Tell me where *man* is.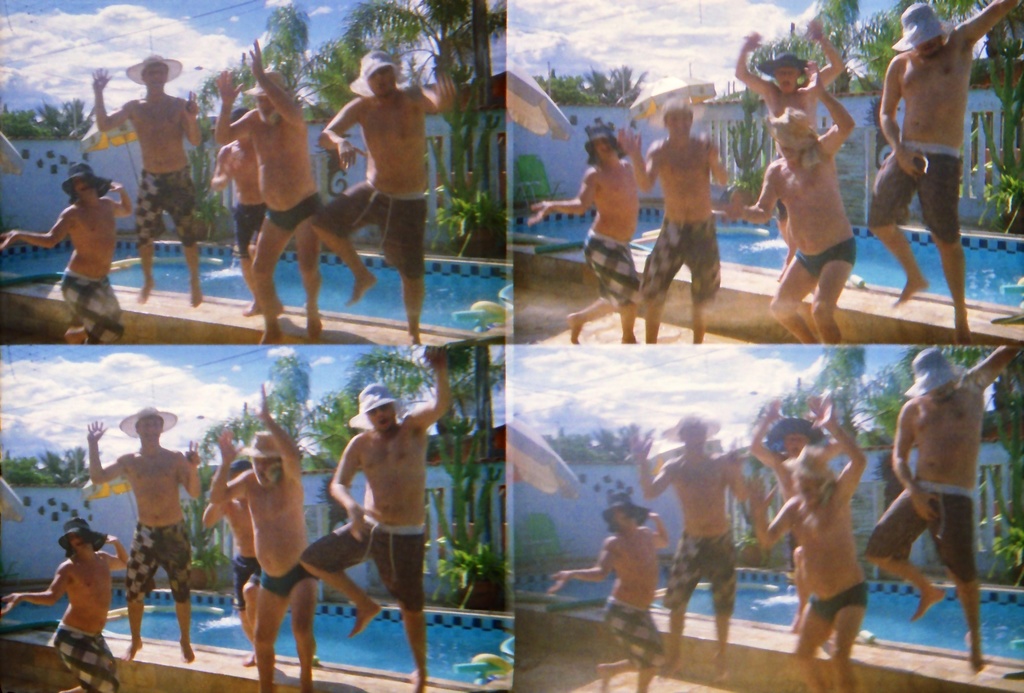
*man* is at {"left": 0, "top": 157, "right": 154, "bottom": 332}.
